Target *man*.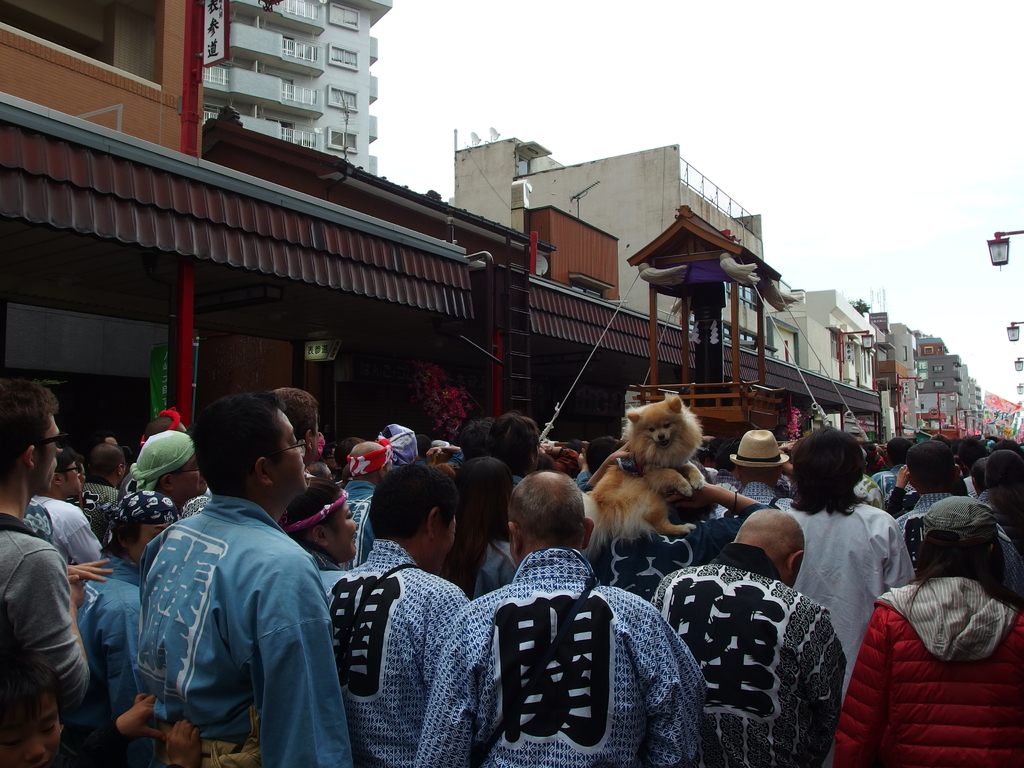
Target region: bbox=[124, 374, 339, 767].
